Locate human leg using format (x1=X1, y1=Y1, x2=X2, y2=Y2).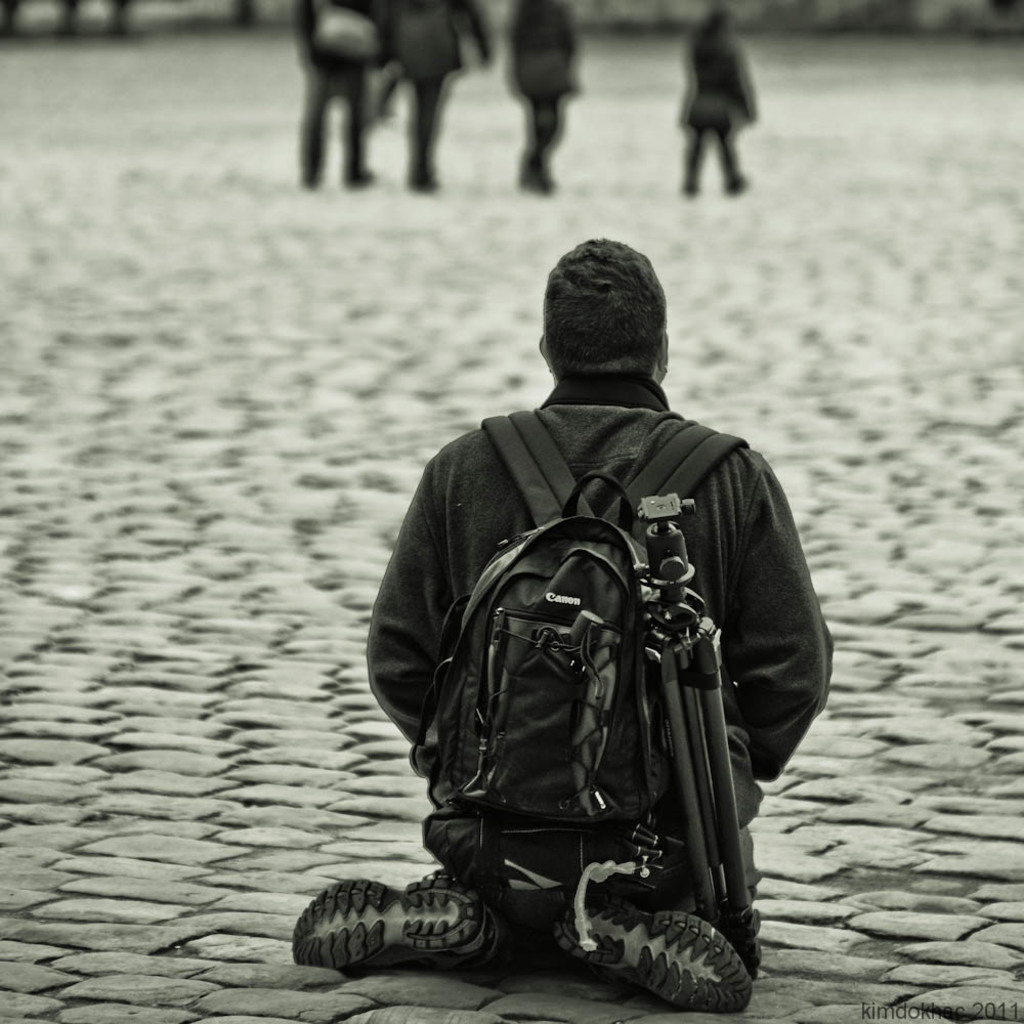
(x1=678, y1=121, x2=703, y2=191).
